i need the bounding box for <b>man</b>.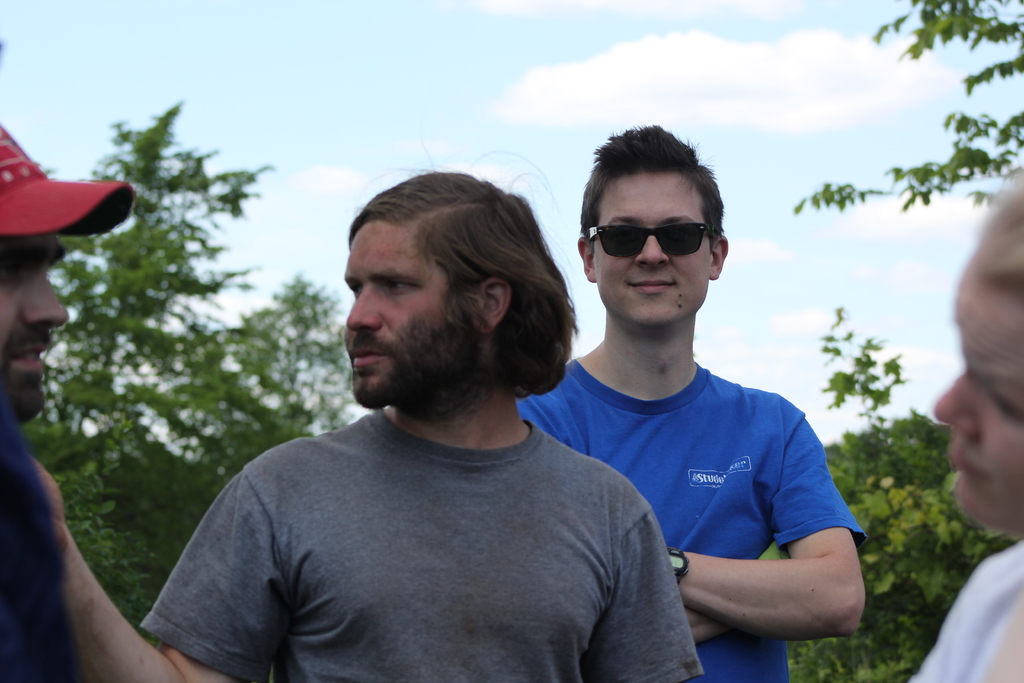
Here it is: select_region(0, 117, 140, 682).
